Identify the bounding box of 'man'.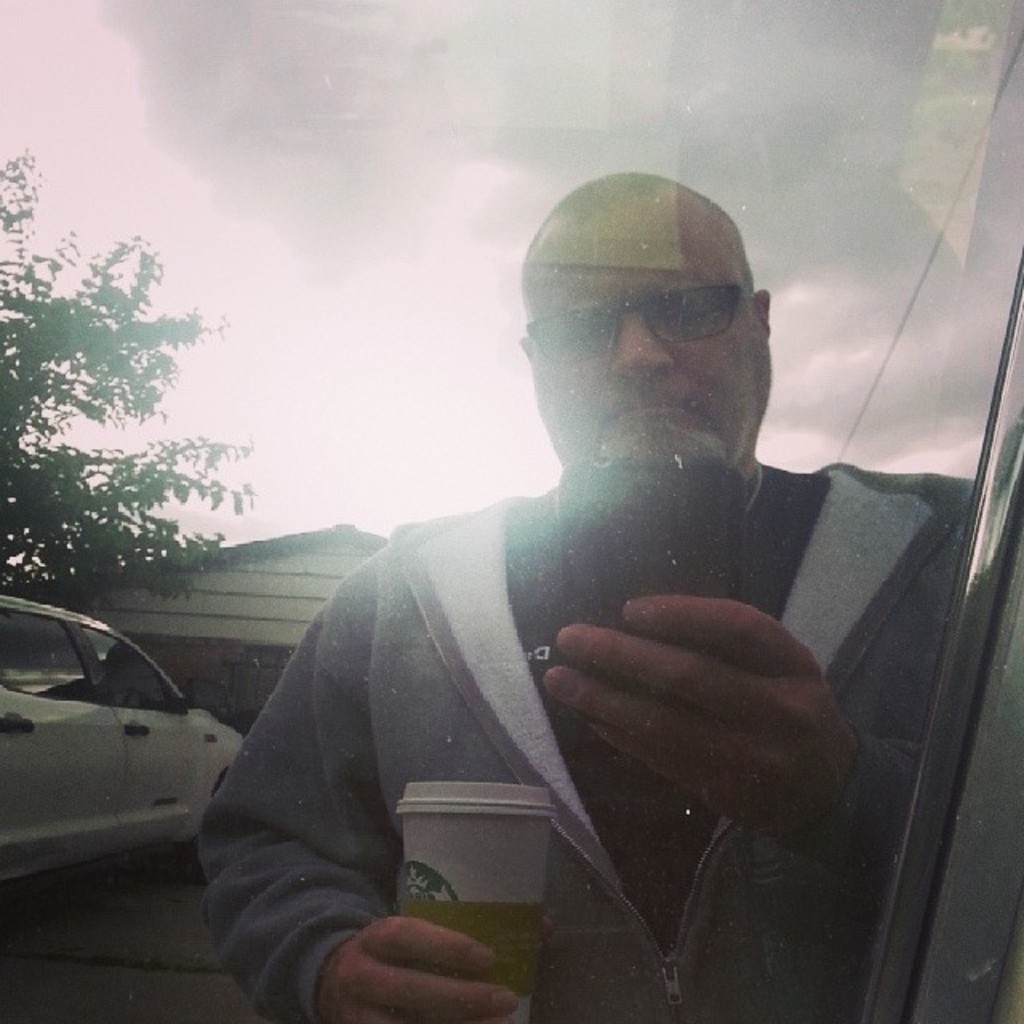
box=[171, 179, 963, 998].
